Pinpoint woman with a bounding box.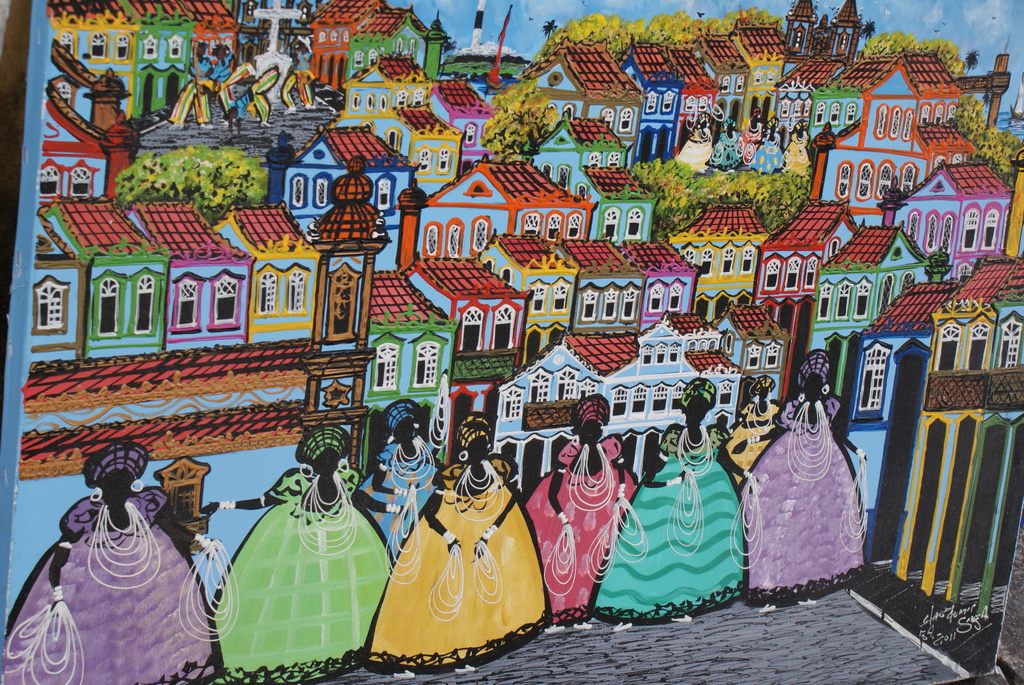
bbox=(732, 349, 871, 604).
